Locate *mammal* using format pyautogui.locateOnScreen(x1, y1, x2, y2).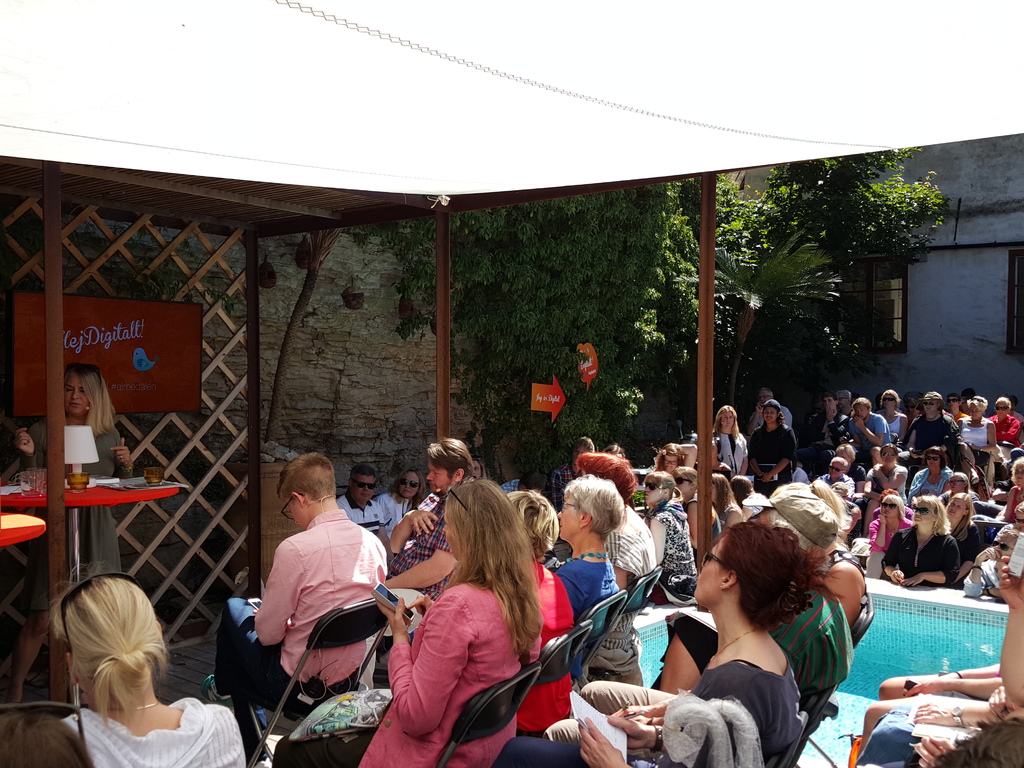
pyautogui.locateOnScreen(573, 451, 659, 587).
